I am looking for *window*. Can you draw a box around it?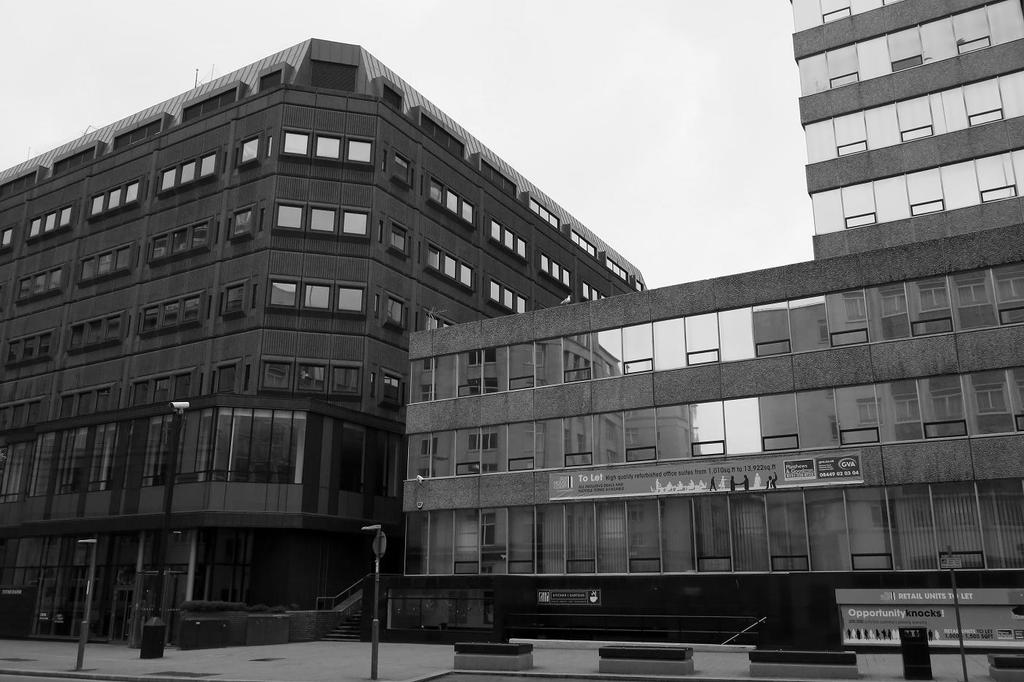
Sure, the bounding box is left=489, top=219, right=505, bottom=249.
